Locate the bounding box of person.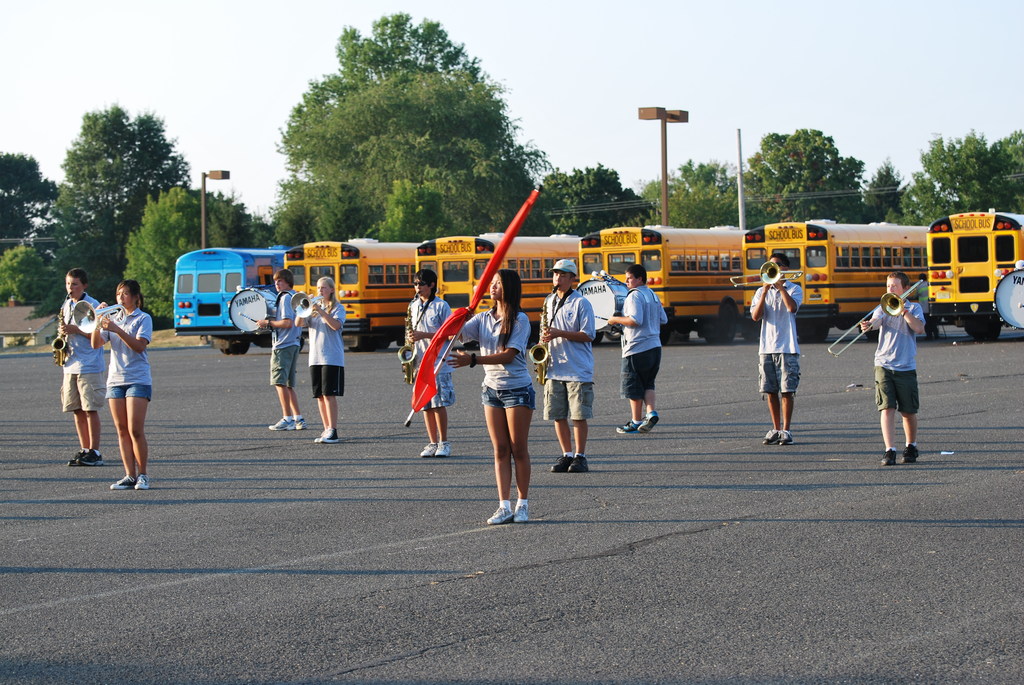
Bounding box: pyautogui.locateOnScreen(441, 267, 533, 523).
